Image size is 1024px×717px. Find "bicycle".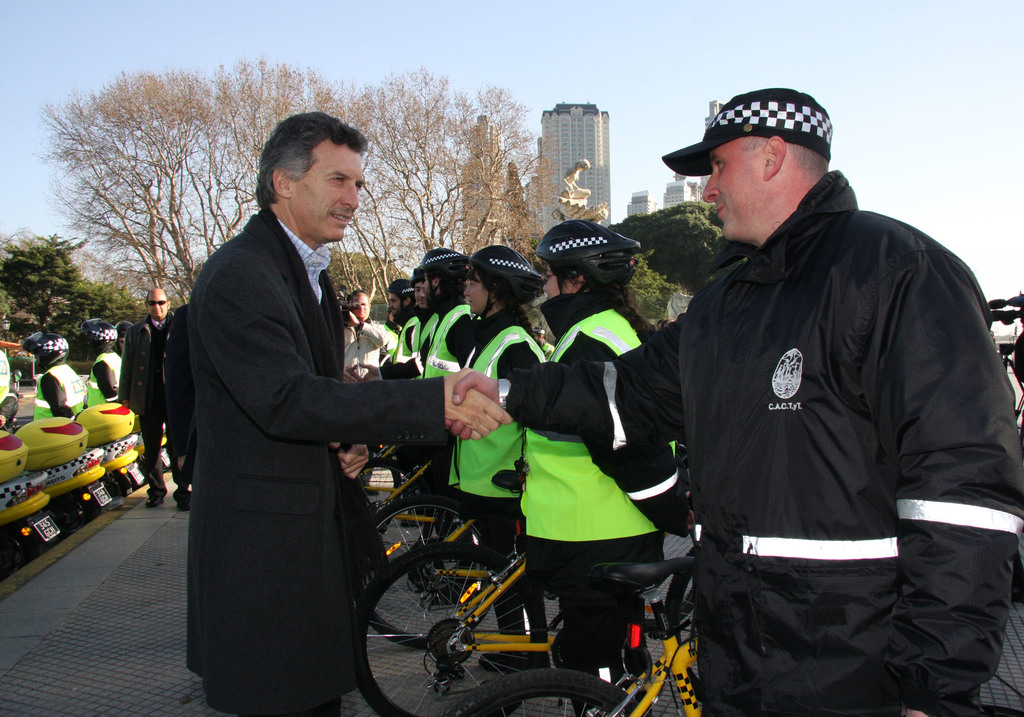
box=[356, 456, 436, 526].
